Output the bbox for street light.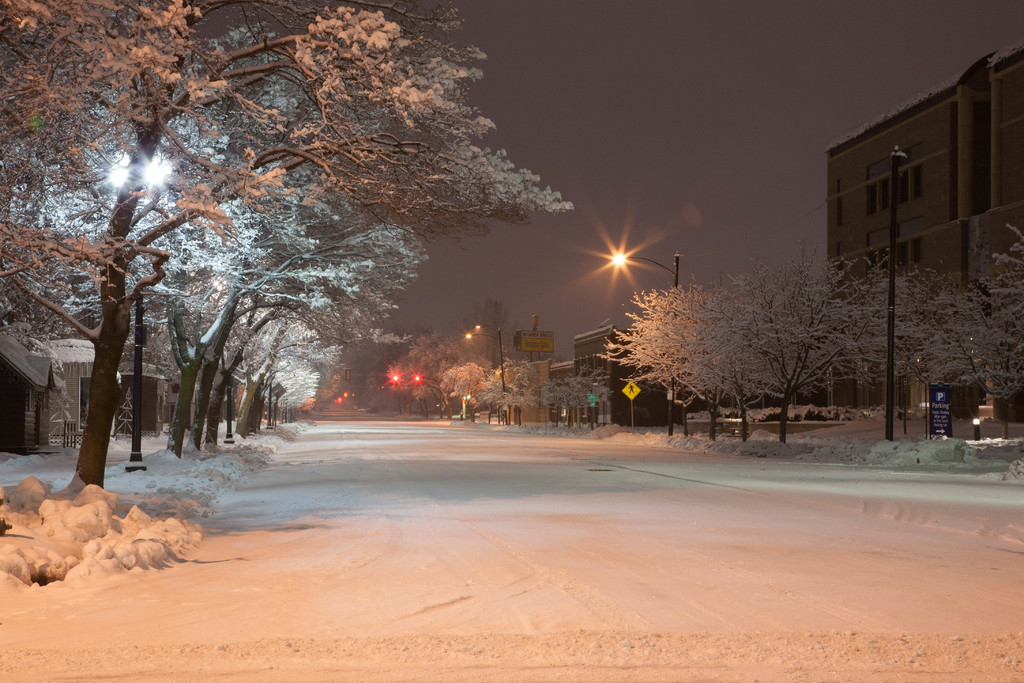
[left=605, top=243, right=683, bottom=429].
